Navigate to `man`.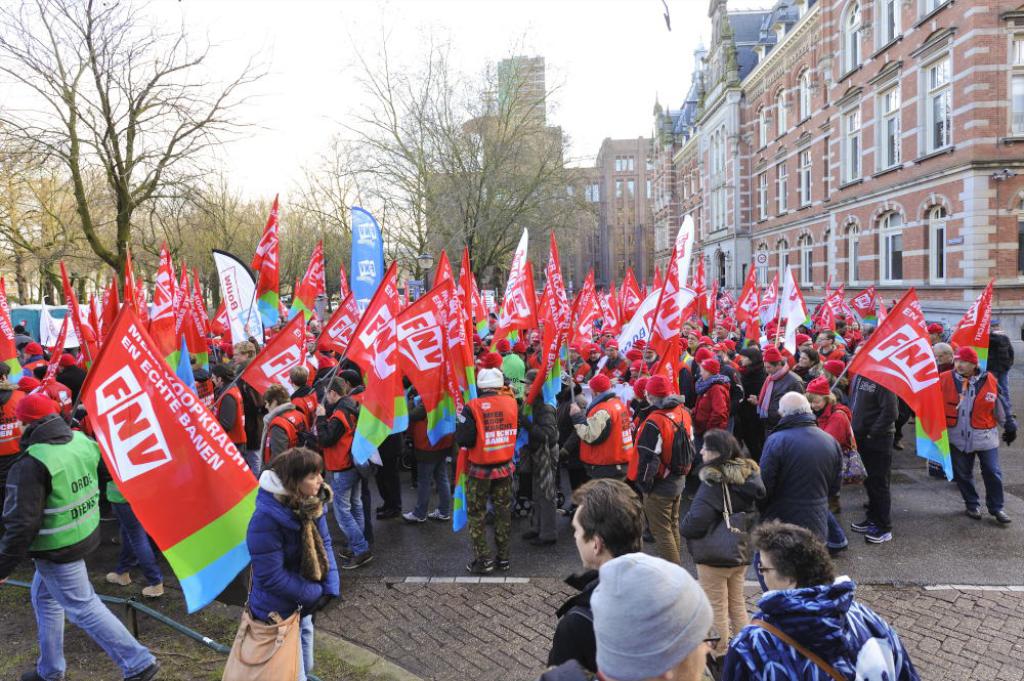
Navigation target: 199/342/247/463.
